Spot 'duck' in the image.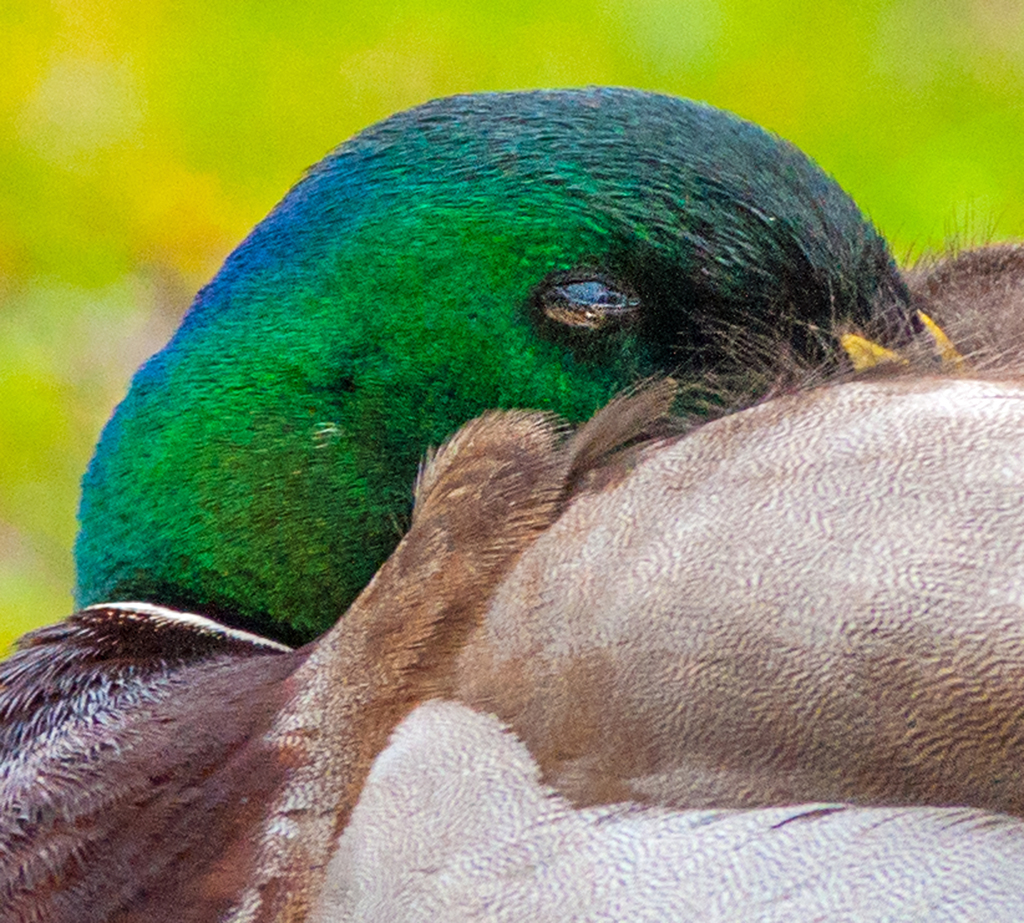
'duck' found at [x1=5, y1=79, x2=1006, y2=920].
